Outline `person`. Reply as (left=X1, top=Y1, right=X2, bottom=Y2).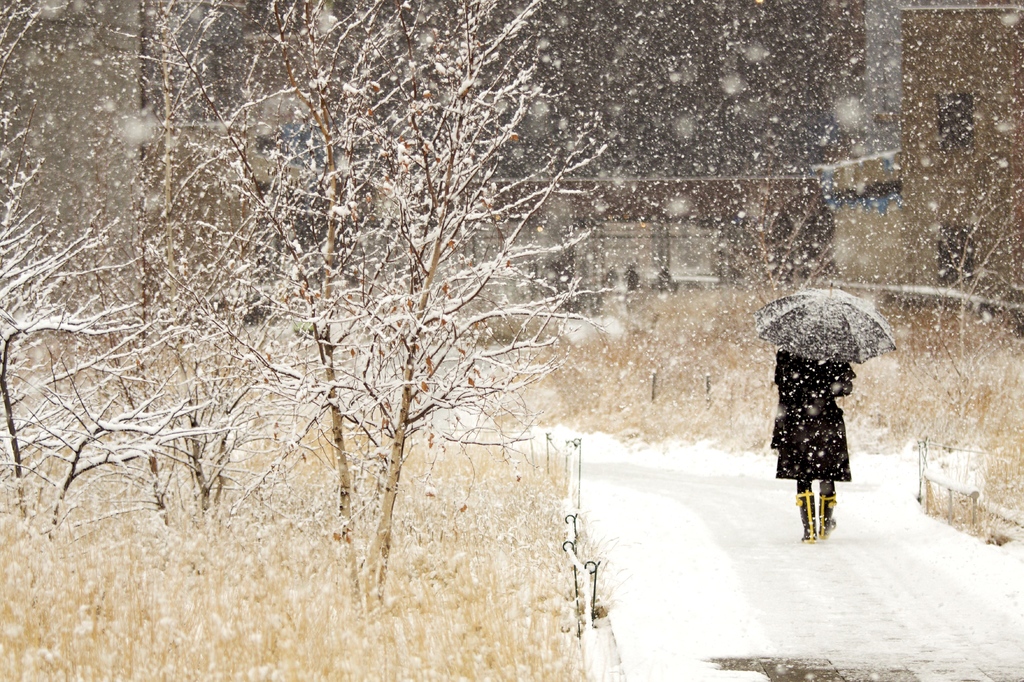
(left=778, top=320, right=872, bottom=547).
